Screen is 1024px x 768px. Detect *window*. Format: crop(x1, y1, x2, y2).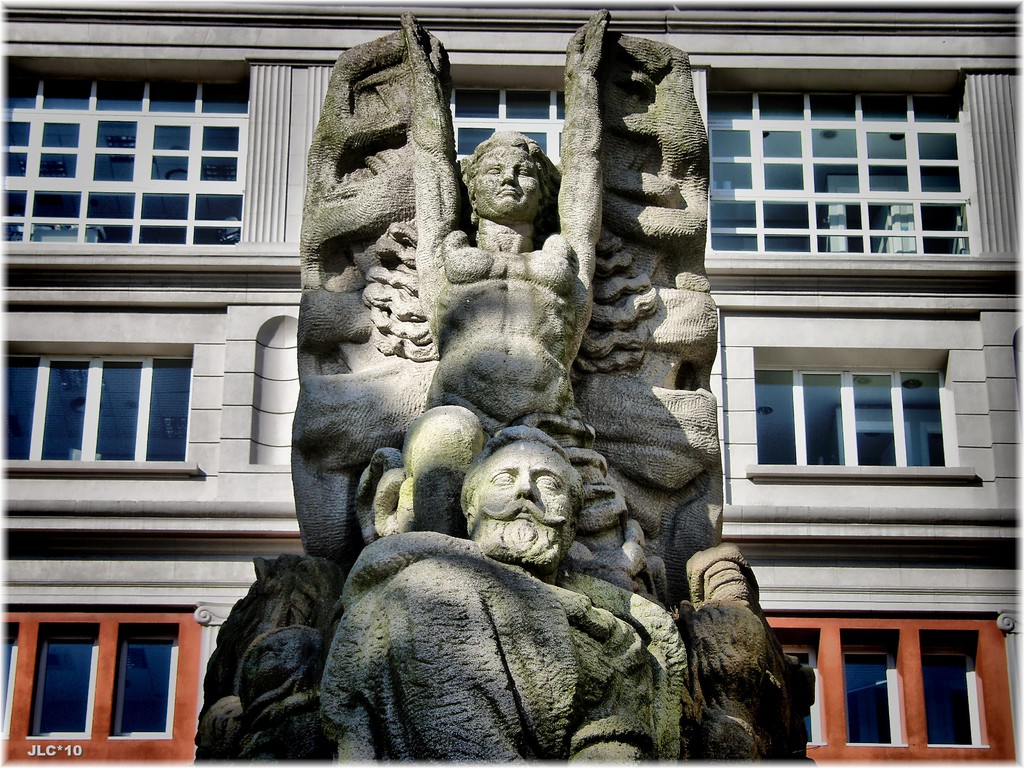
crop(3, 609, 195, 757).
